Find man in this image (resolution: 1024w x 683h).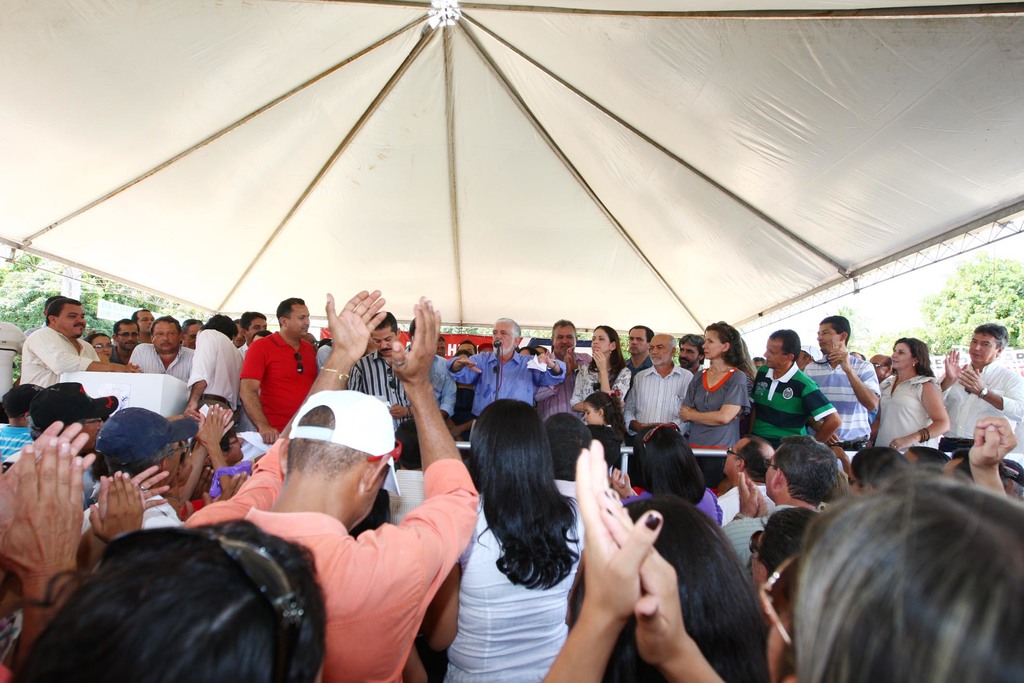
left=868, top=350, right=897, bottom=424.
